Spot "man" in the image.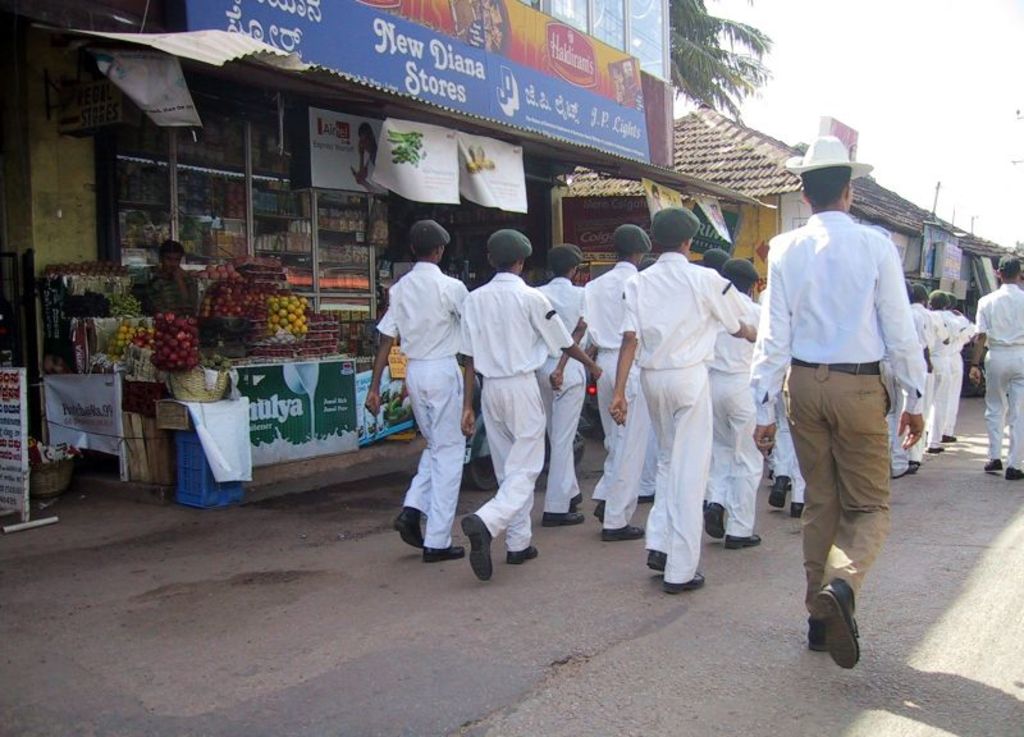
"man" found at Rect(585, 214, 641, 546).
